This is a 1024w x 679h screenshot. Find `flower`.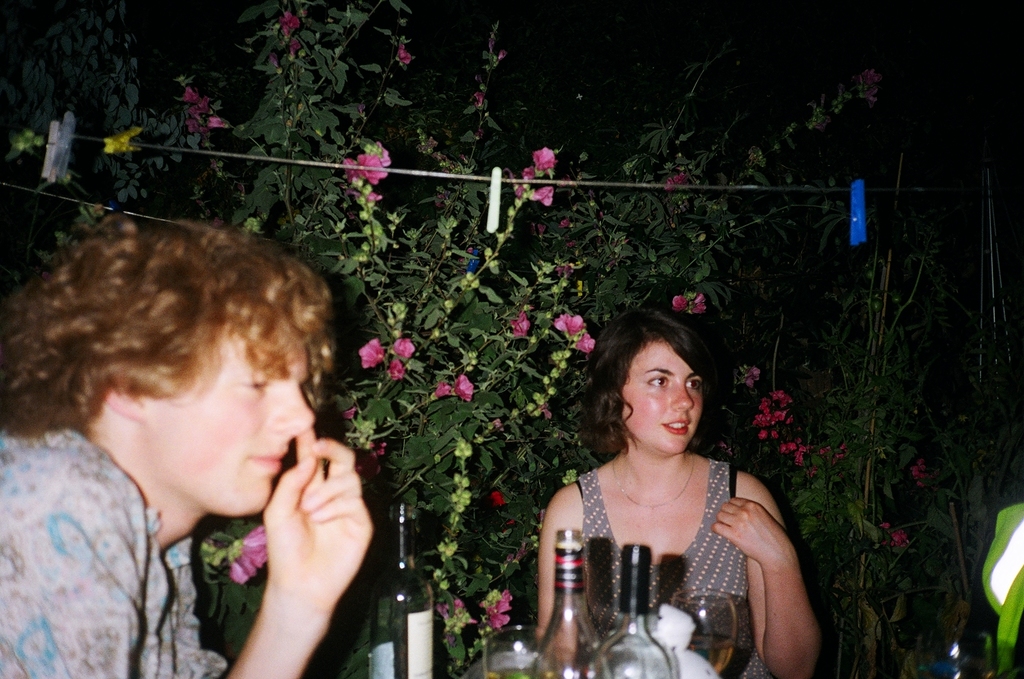
Bounding box: (694,293,705,300).
